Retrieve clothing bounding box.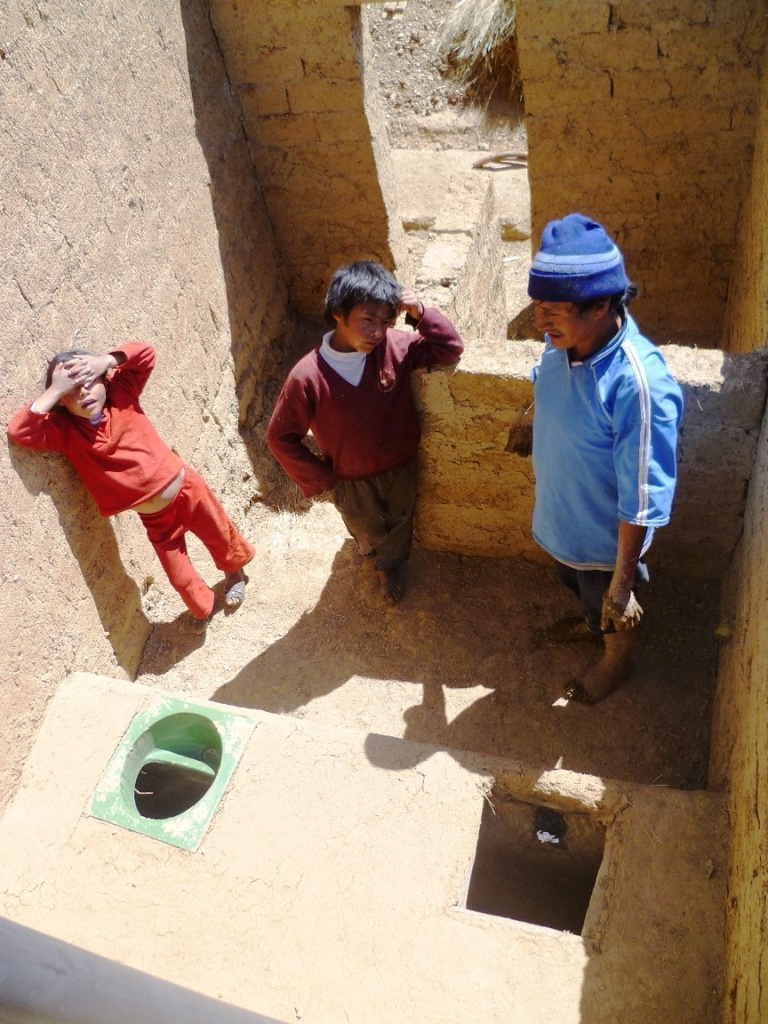
Bounding box: [x1=9, y1=335, x2=252, y2=612].
